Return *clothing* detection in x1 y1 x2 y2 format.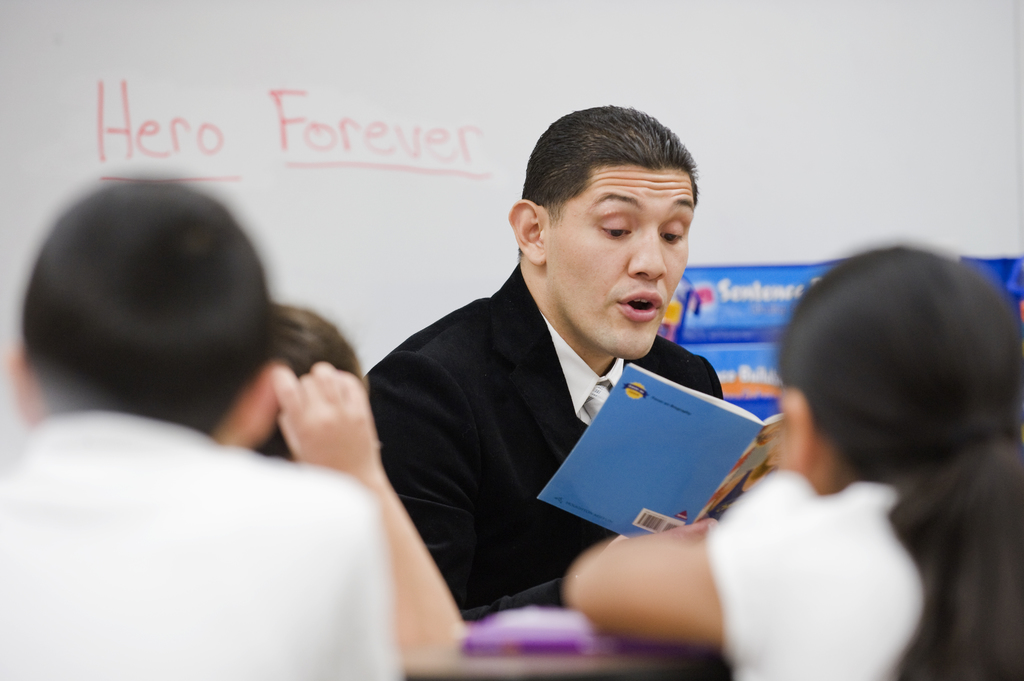
701 465 1023 680.
